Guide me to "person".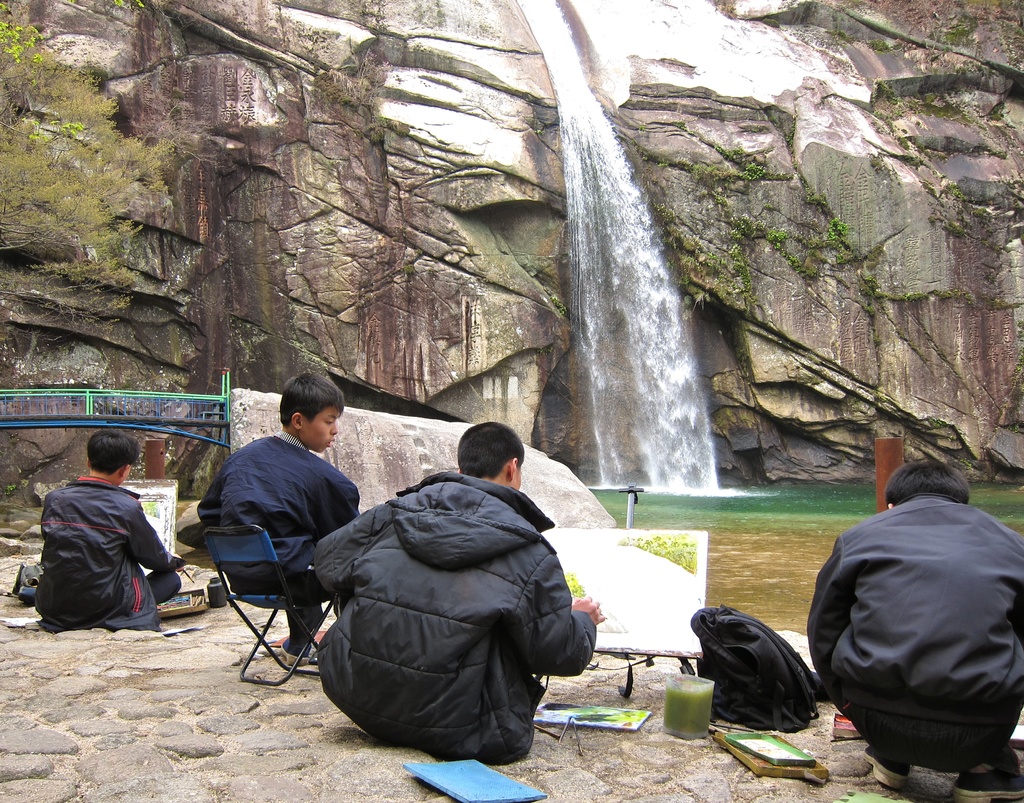
Guidance: <region>24, 439, 177, 654</region>.
